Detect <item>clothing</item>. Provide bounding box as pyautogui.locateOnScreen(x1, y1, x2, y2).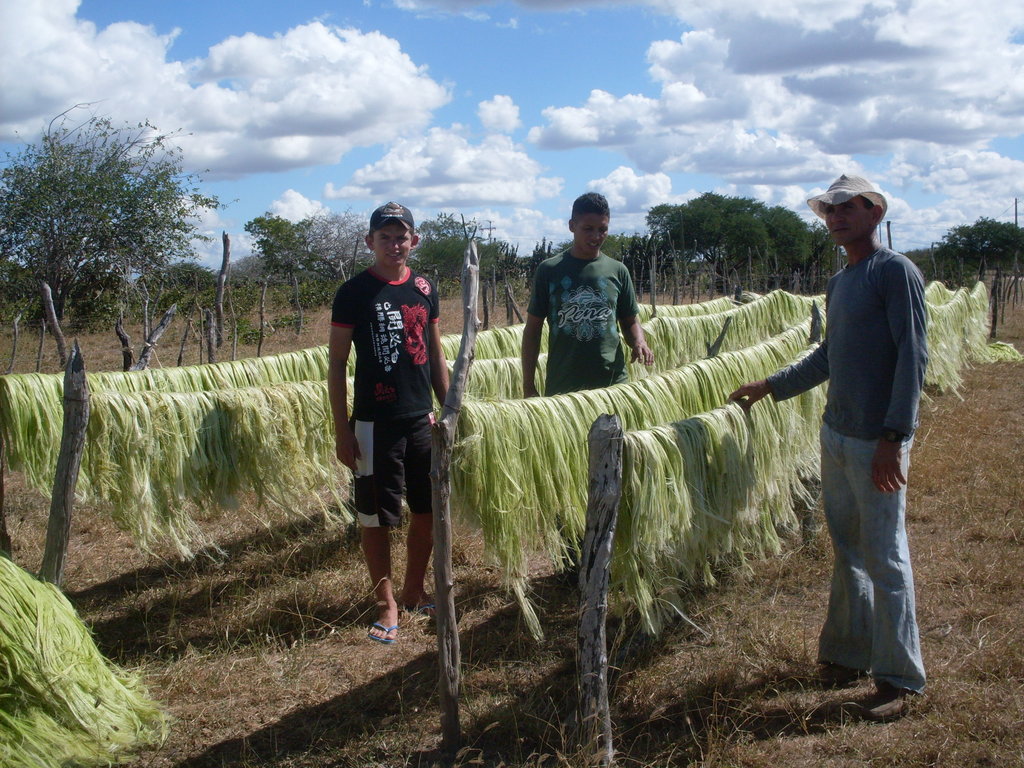
pyautogui.locateOnScreen(329, 225, 445, 588).
